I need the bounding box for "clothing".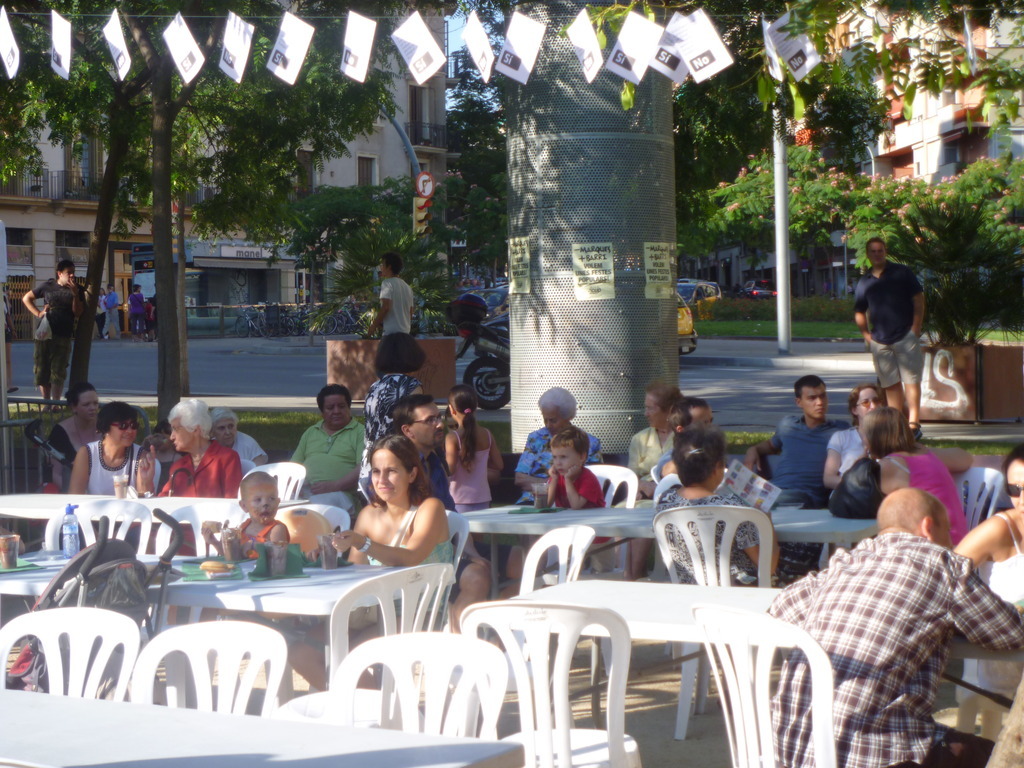
Here it is: 82,432,159,498.
